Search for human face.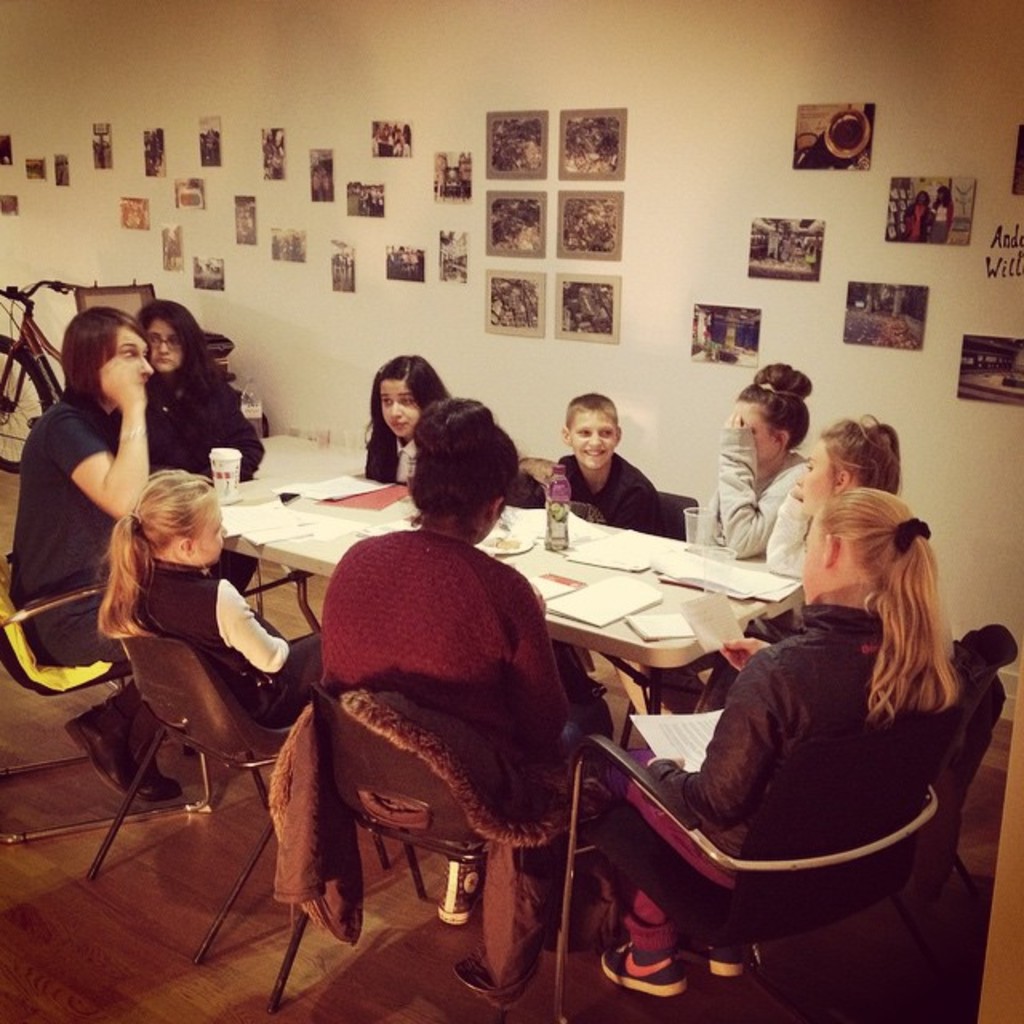
Found at 733:398:784:469.
